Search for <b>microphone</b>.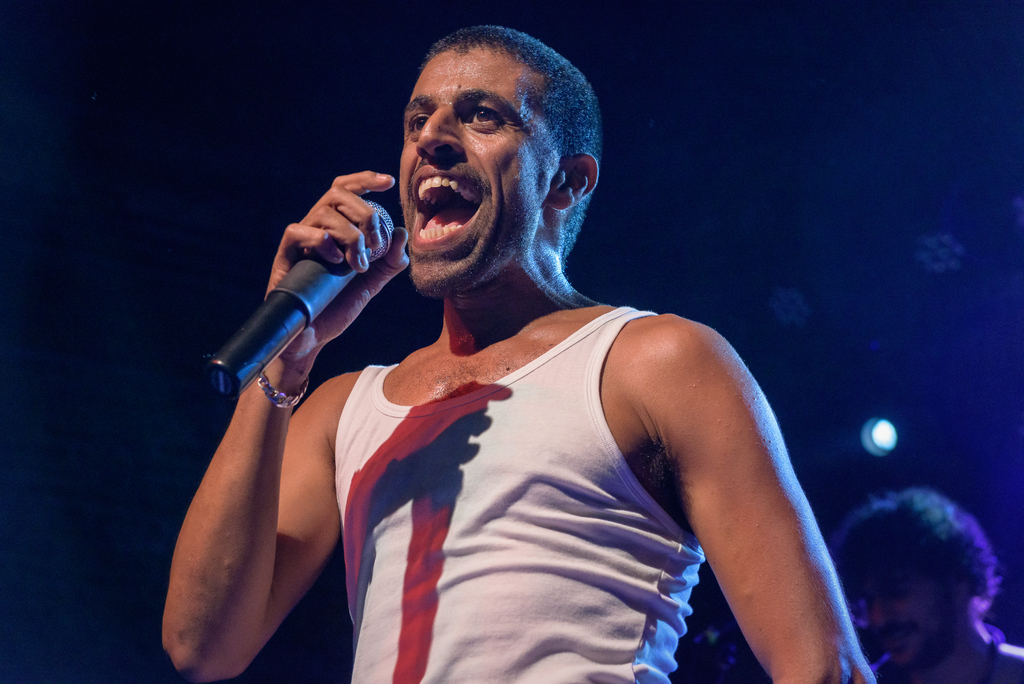
Found at 204 195 388 395.
